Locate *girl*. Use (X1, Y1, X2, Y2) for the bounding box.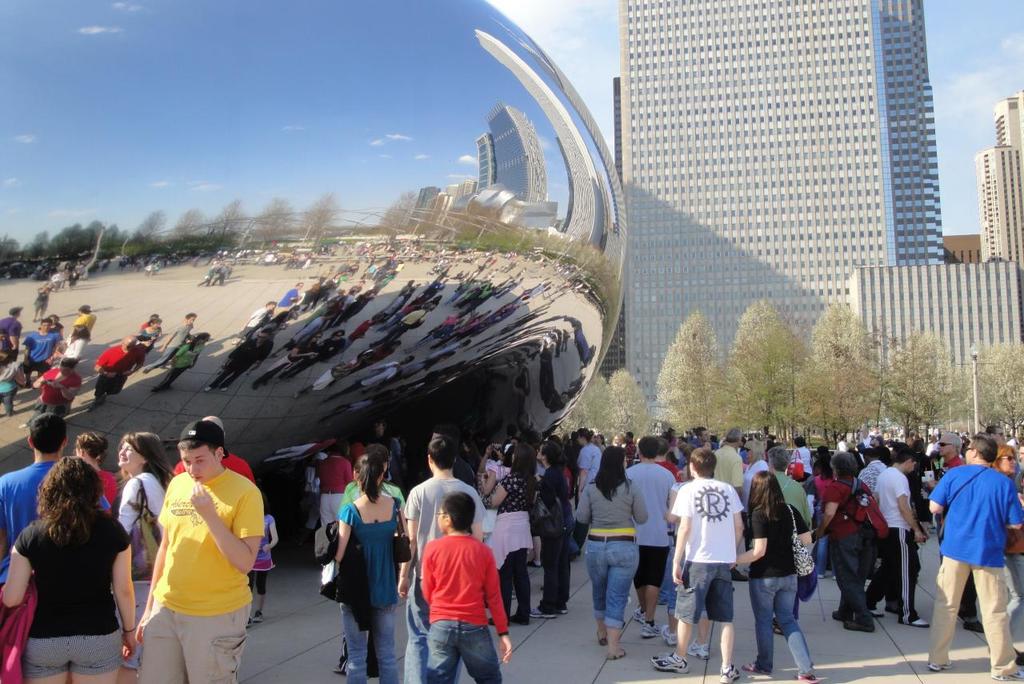
(246, 490, 278, 625).
